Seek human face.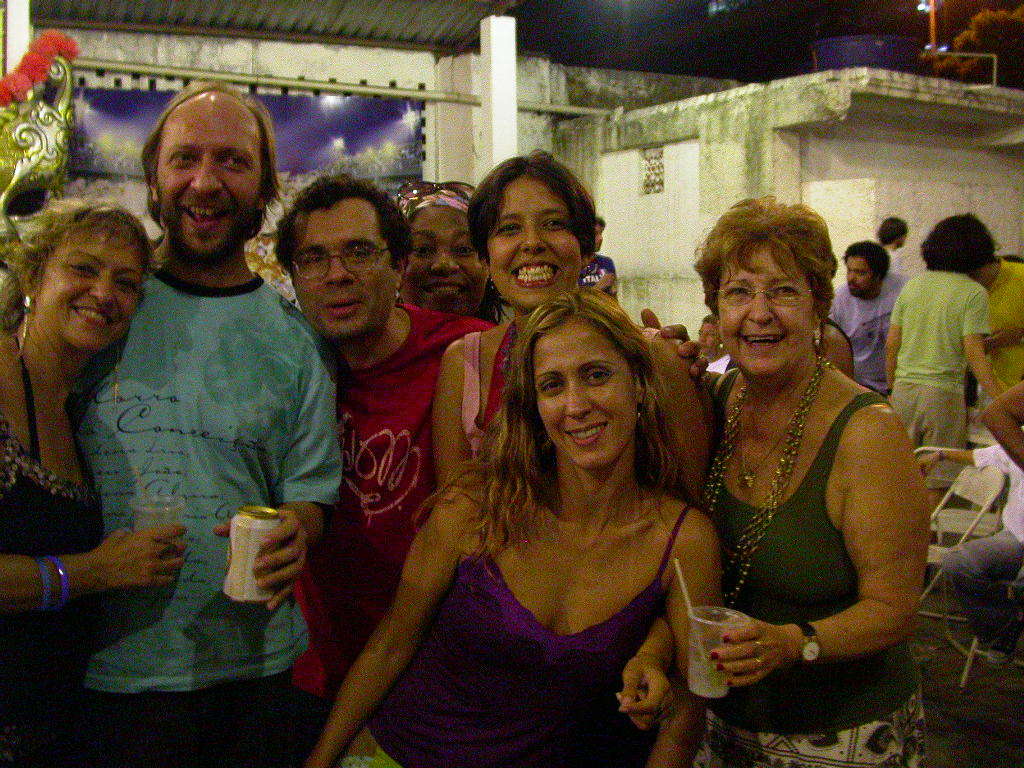
x1=406, y1=210, x2=491, y2=310.
